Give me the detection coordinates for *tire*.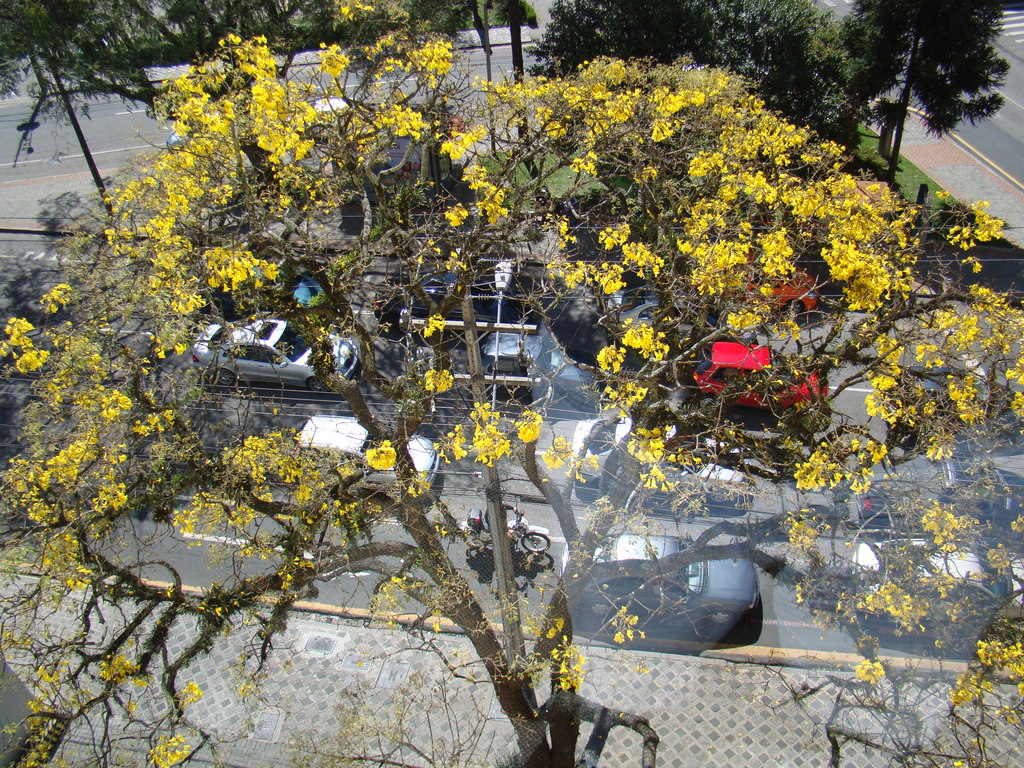
(x1=783, y1=295, x2=799, y2=323).
